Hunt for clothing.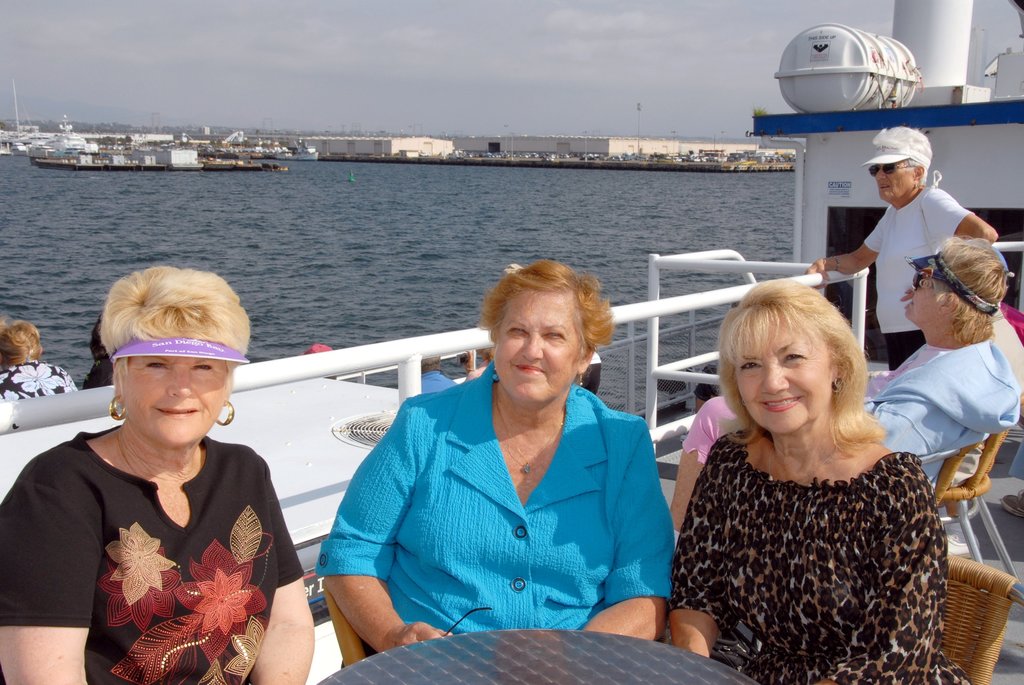
Hunted down at box=[694, 365, 719, 403].
